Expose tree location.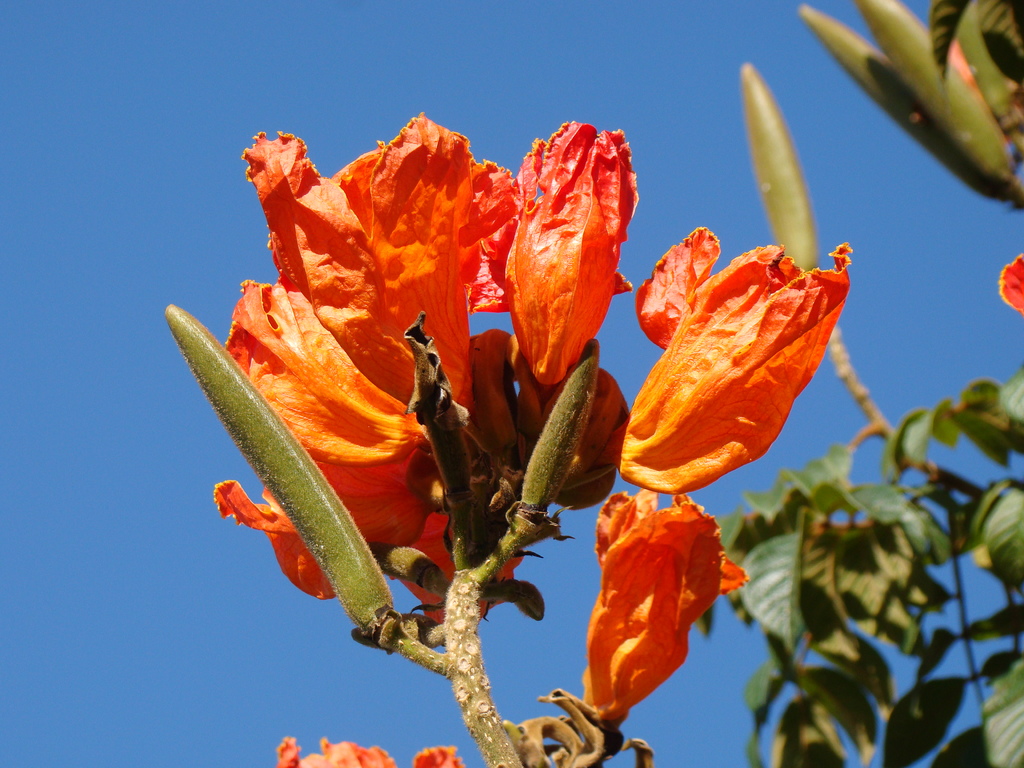
Exposed at bbox(157, 3, 1023, 767).
